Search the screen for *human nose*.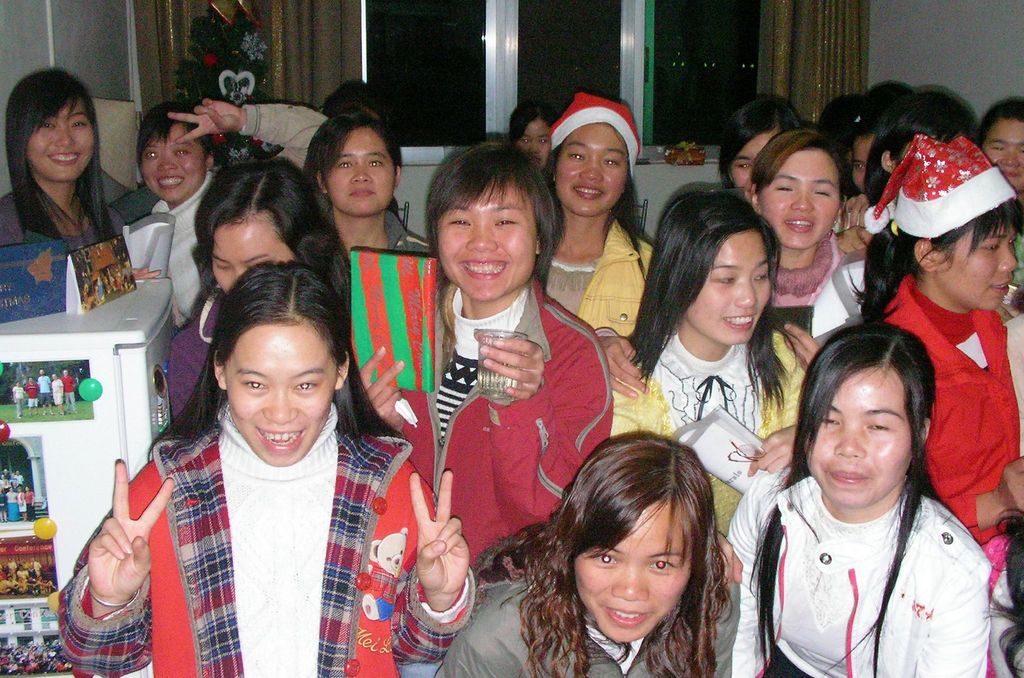
Found at 996,249,1020,273.
